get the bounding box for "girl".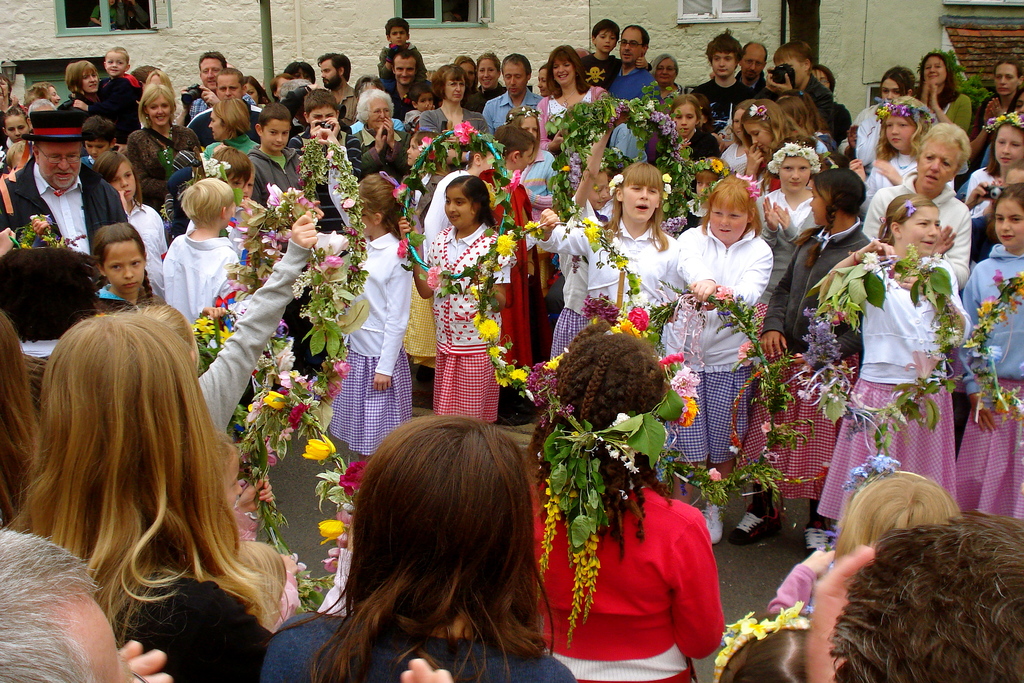
[x1=96, y1=218, x2=159, y2=317].
